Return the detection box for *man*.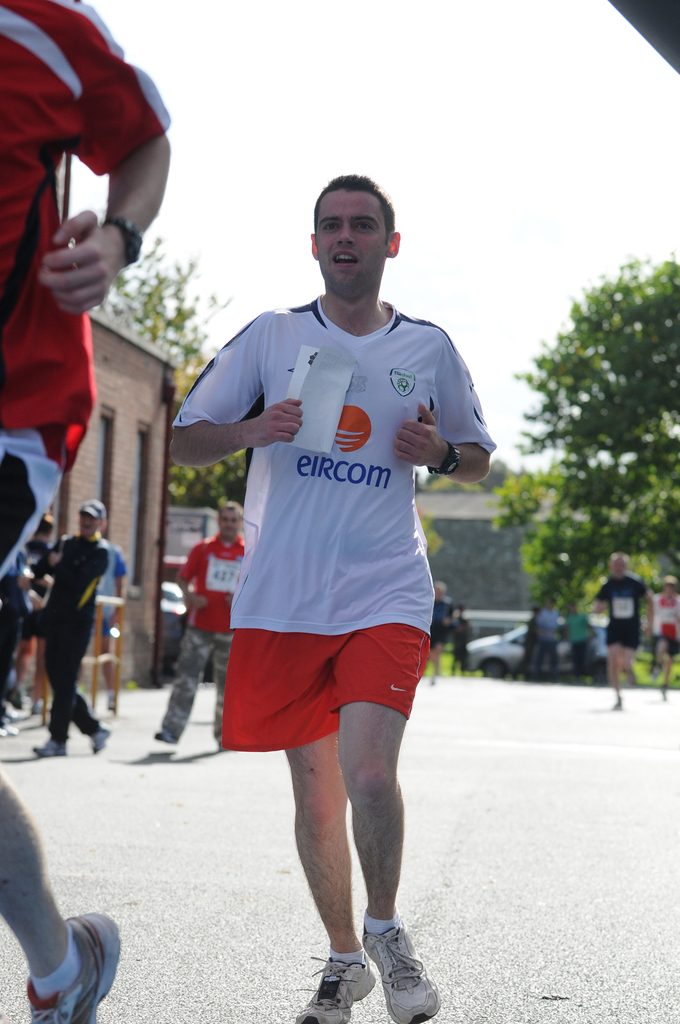
(25, 495, 114, 760).
